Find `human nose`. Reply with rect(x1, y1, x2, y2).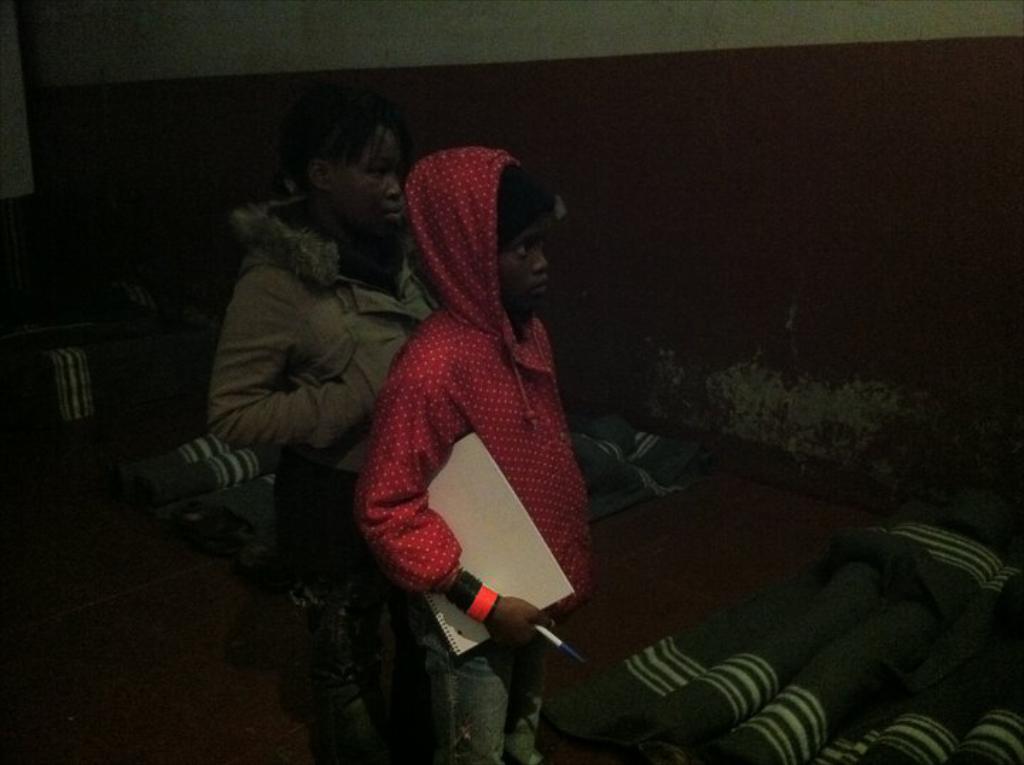
rect(533, 246, 550, 270).
